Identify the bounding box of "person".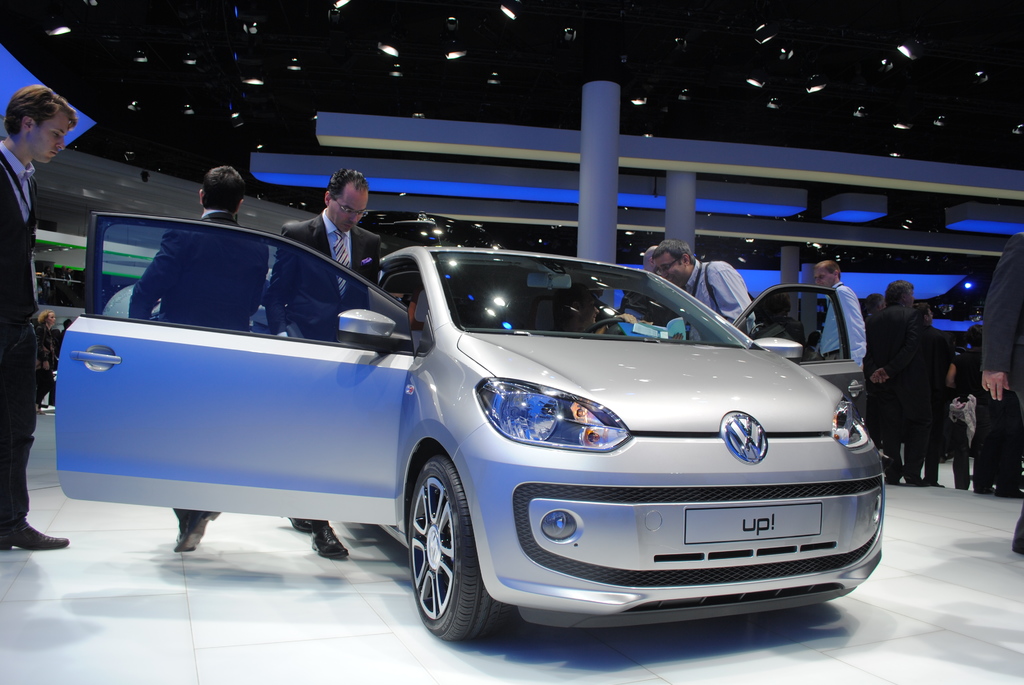
[left=866, top=279, right=929, bottom=487].
